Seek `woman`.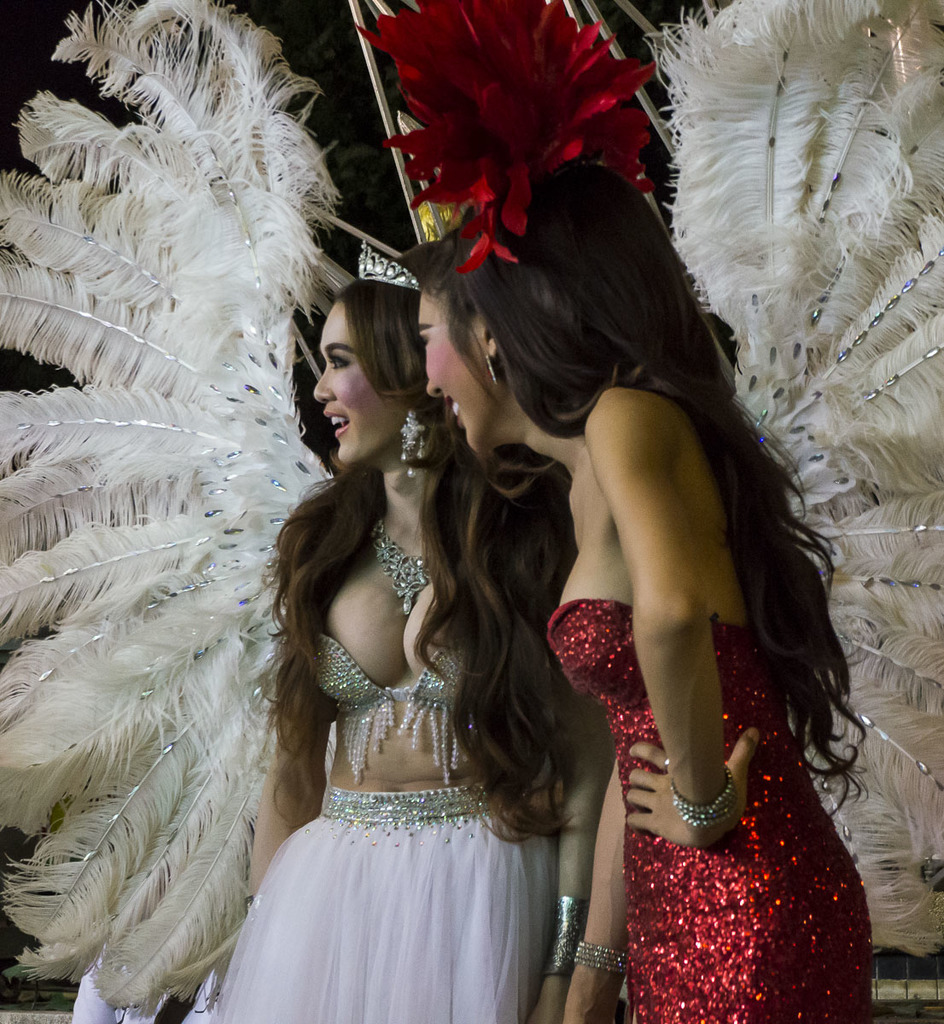
BBox(388, 195, 875, 1023).
